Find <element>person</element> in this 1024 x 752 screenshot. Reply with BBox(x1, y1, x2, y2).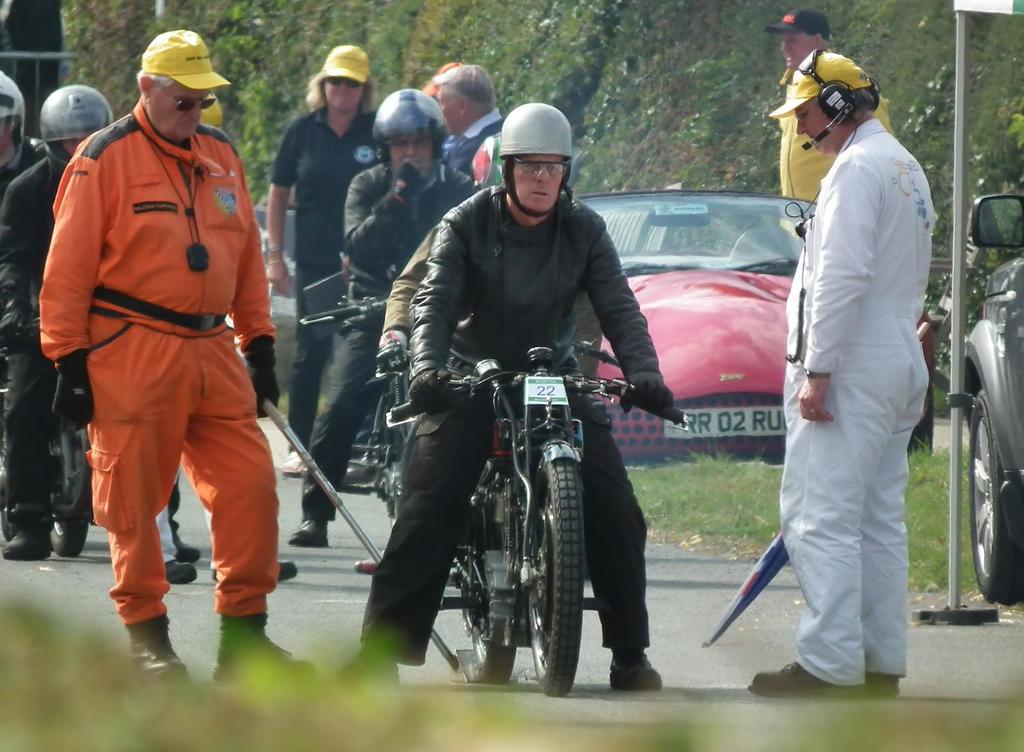
BBox(332, 100, 673, 691).
